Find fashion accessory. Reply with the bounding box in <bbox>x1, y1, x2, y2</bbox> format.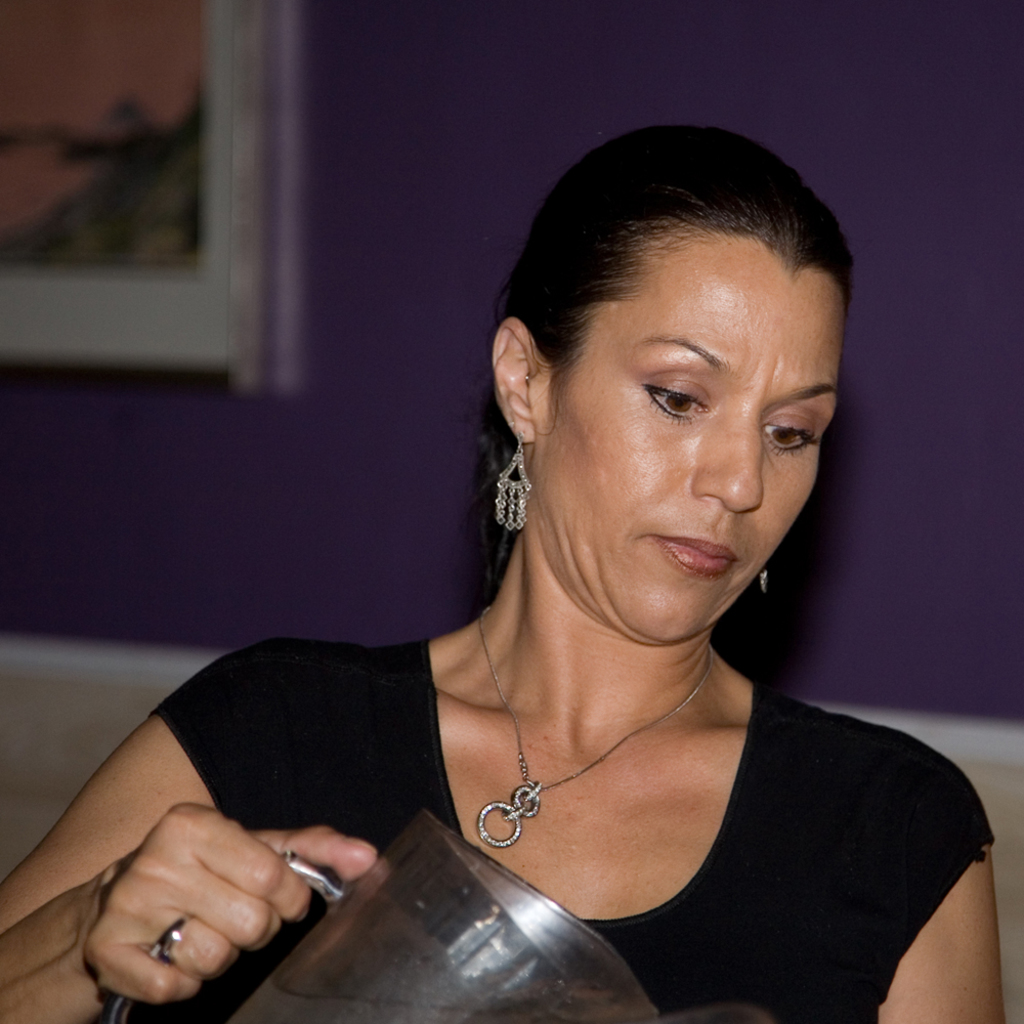
<bbox>484, 441, 532, 531</bbox>.
